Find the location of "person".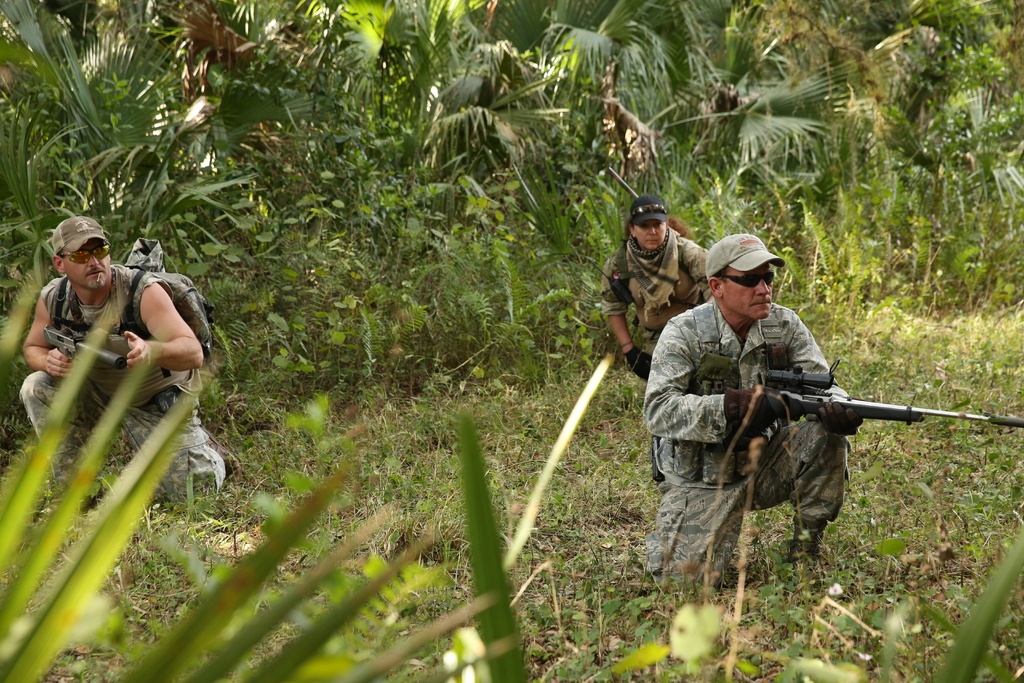
Location: l=23, t=202, r=196, b=545.
